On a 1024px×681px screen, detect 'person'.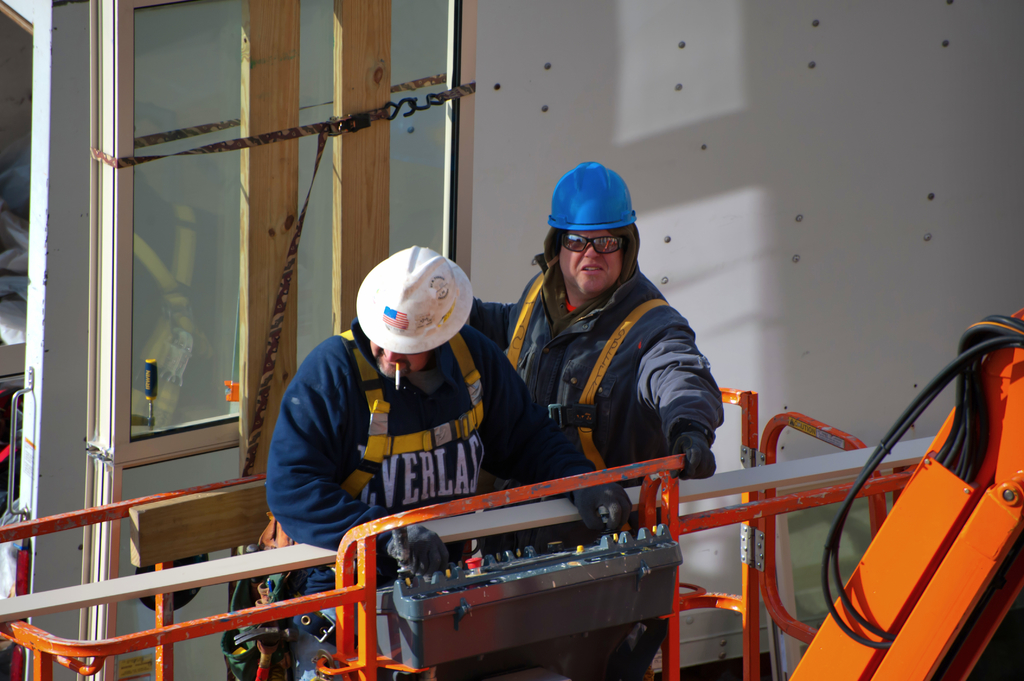
269,243,637,680.
